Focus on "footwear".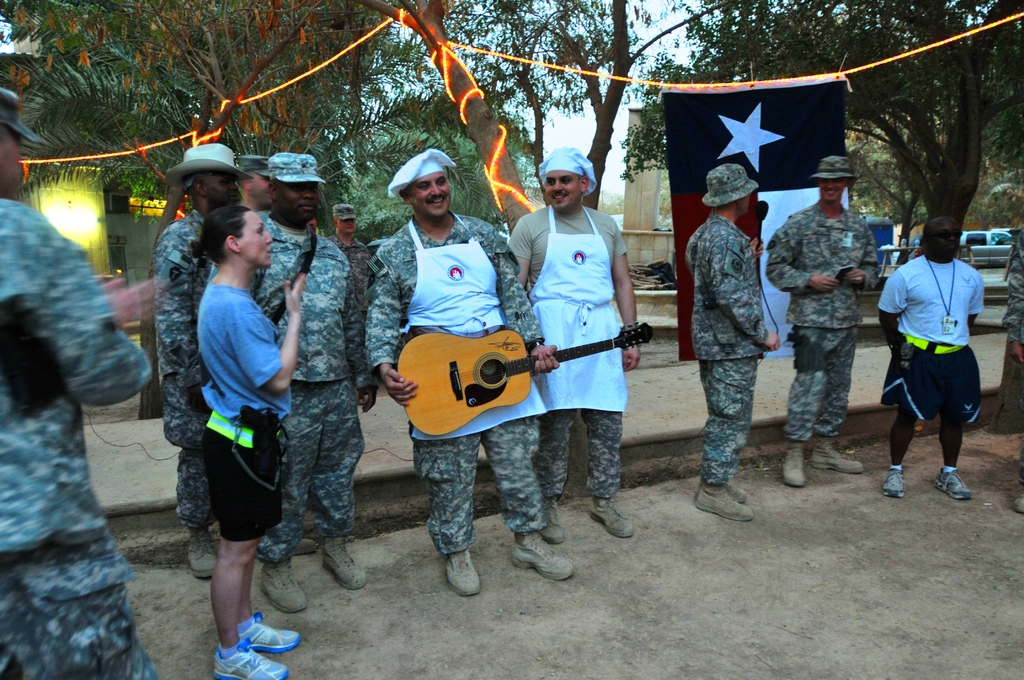
Focused at 241:615:296:648.
